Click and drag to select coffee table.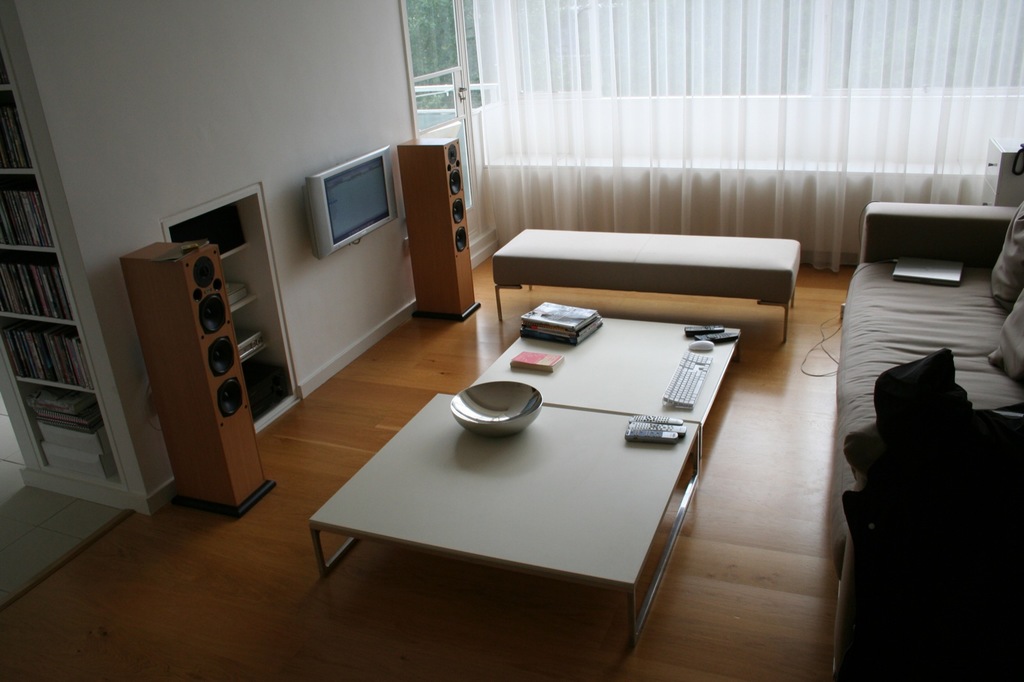
Selection: 285/315/726/661.
